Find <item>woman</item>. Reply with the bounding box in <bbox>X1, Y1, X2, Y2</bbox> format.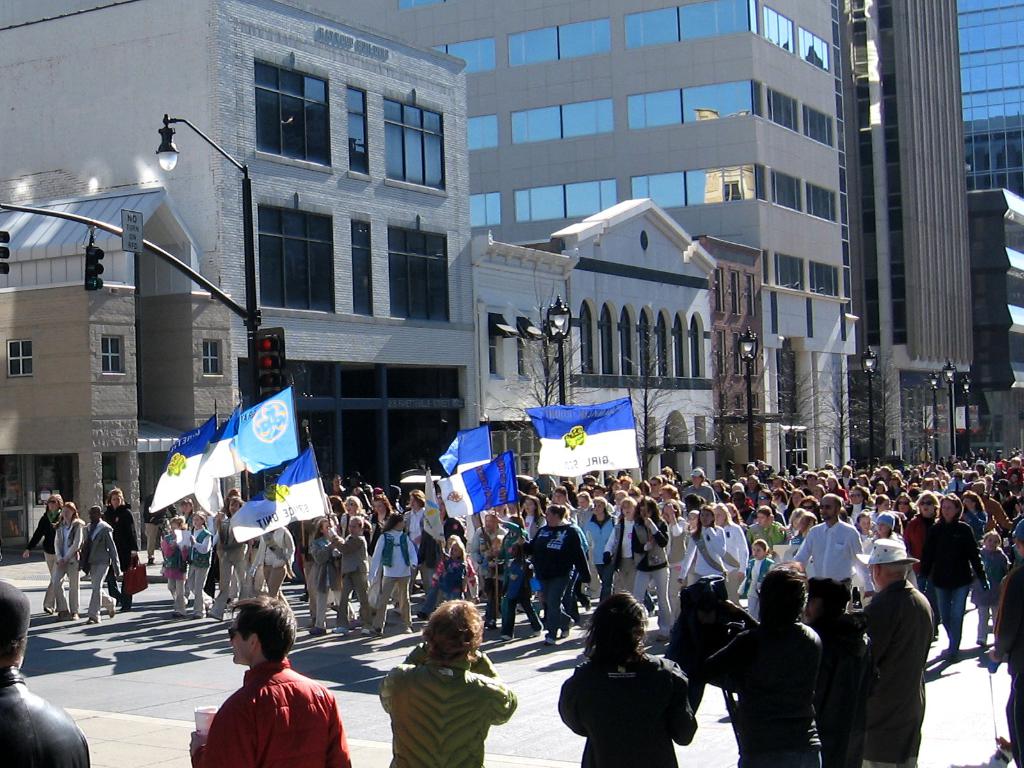
<bbox>879, 513, 895, 539</bbox>.
